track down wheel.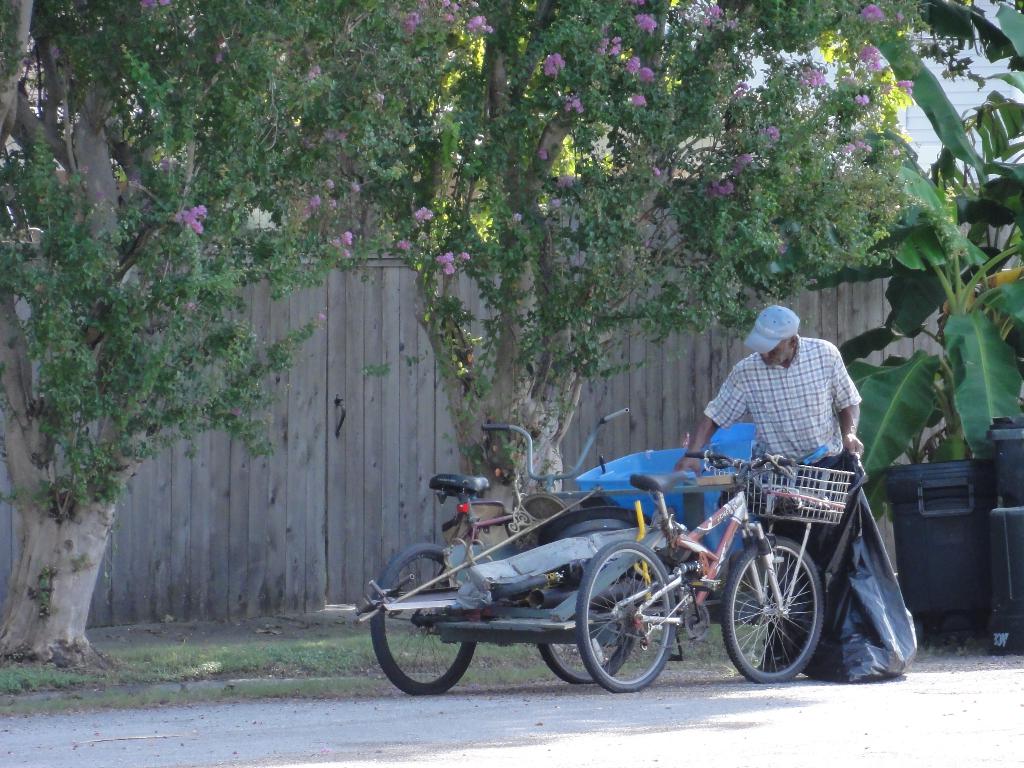
Tracked to Rect(574, 541, 677, 685).
